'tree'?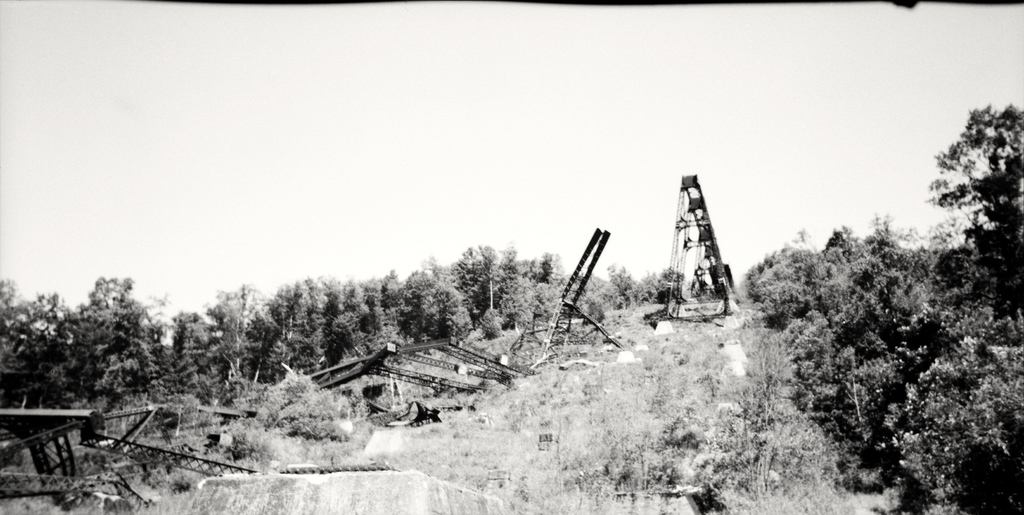
rect(39, 262, 159, 411)
